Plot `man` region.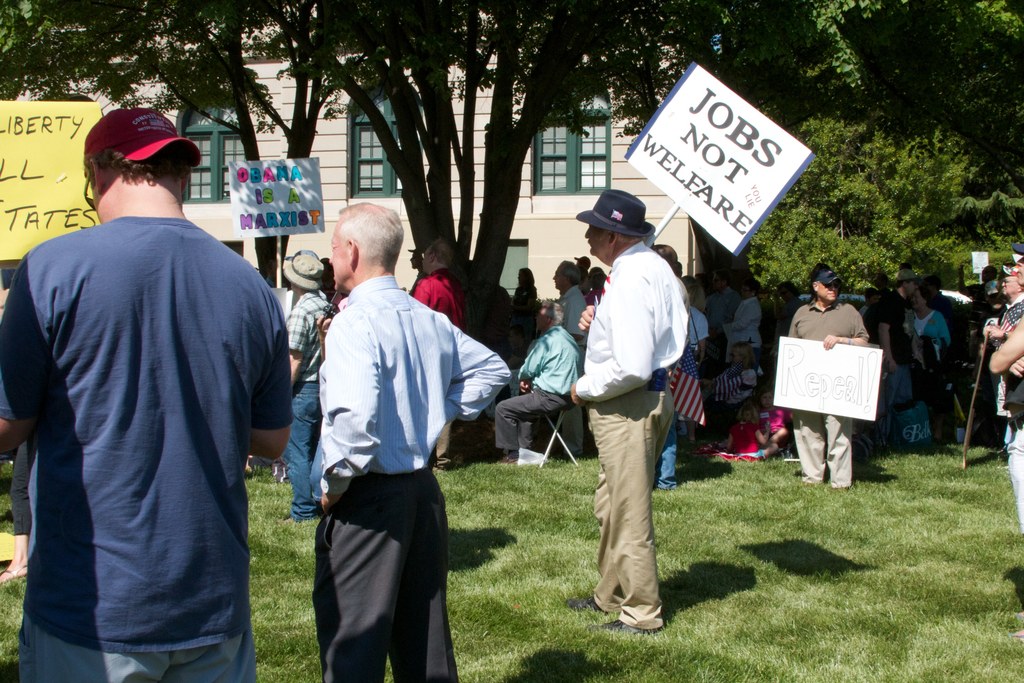
Plotted at (0, 108, 290, 682).
